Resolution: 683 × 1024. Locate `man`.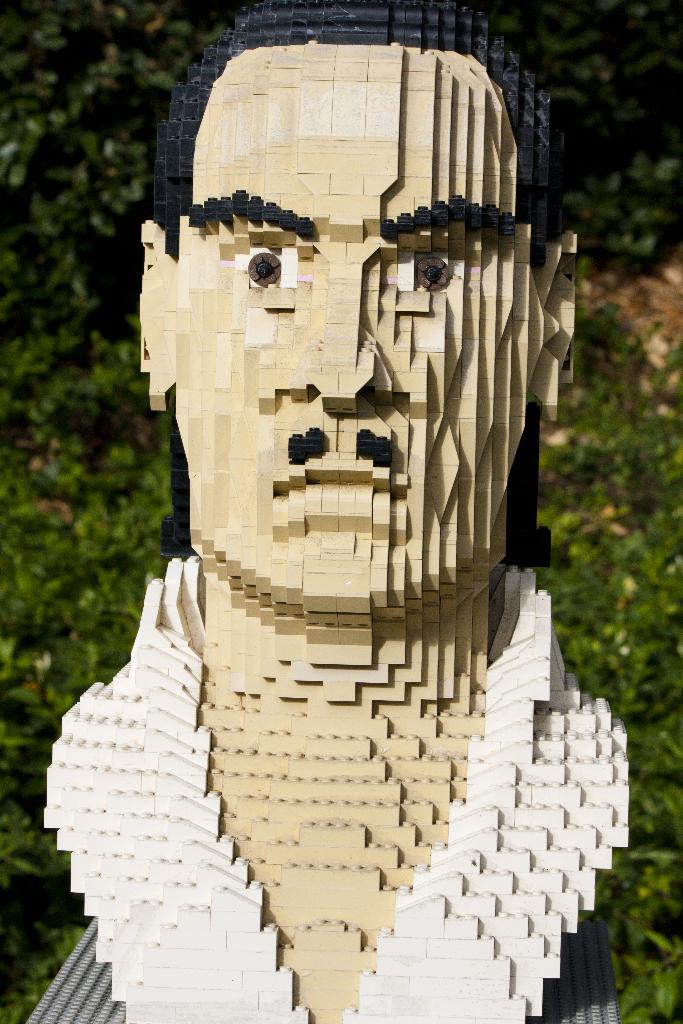
select_region(58, 104, 616, 952).
